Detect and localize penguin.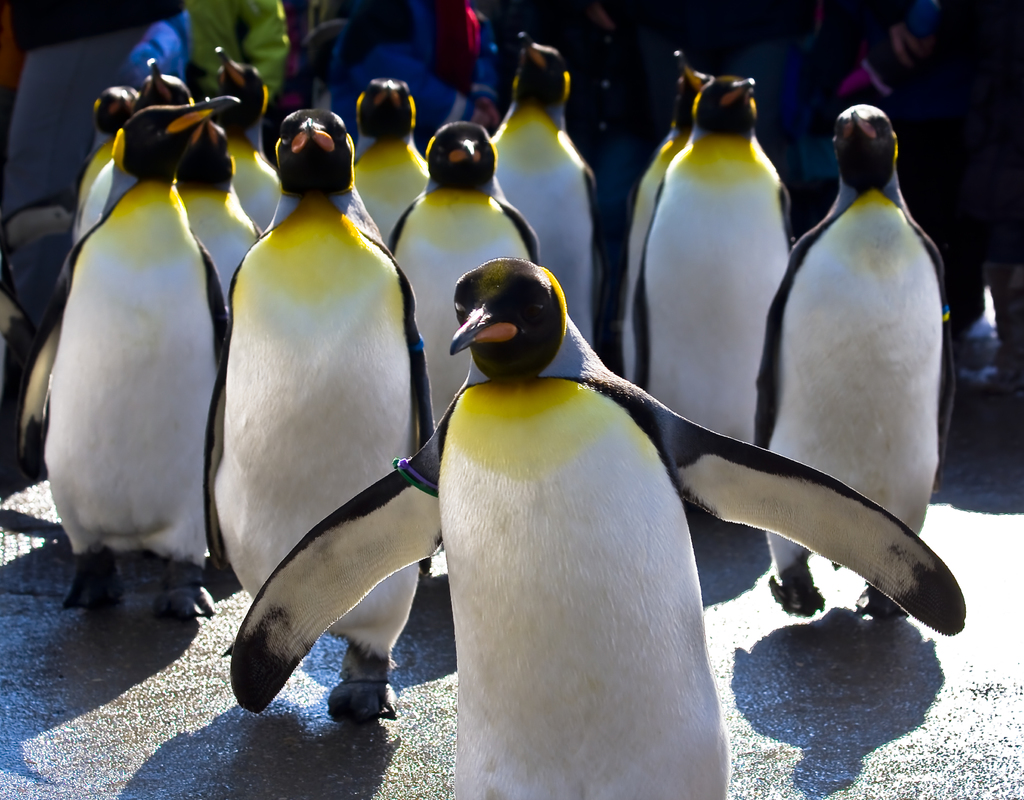
Localized at (211,107,444,726).
